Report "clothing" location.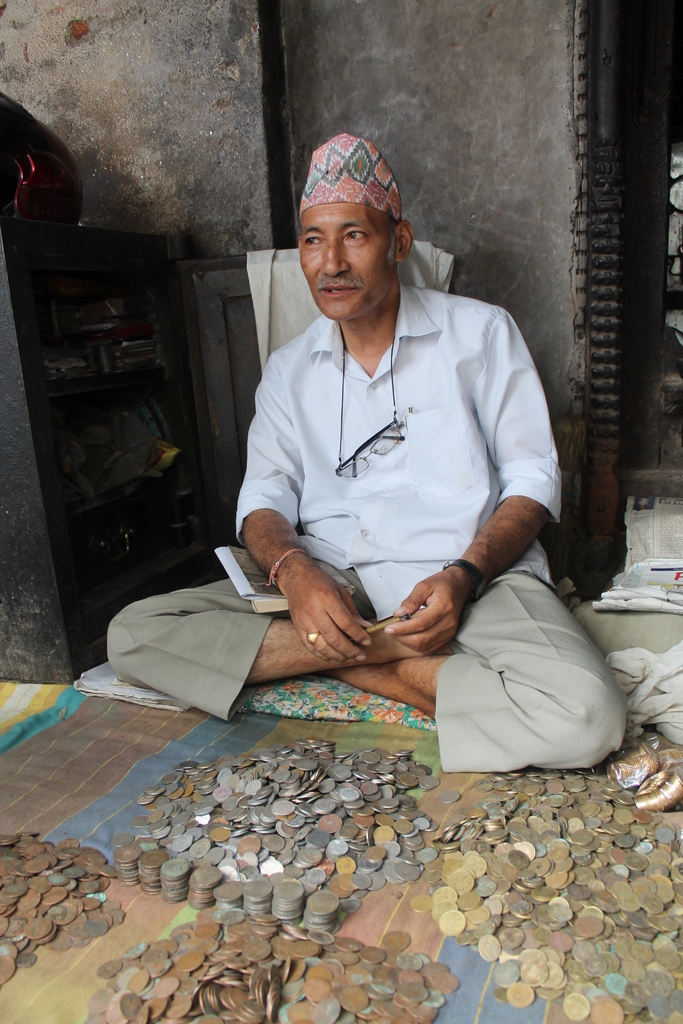
Report: bbox=[104, 570, 626, 772].
